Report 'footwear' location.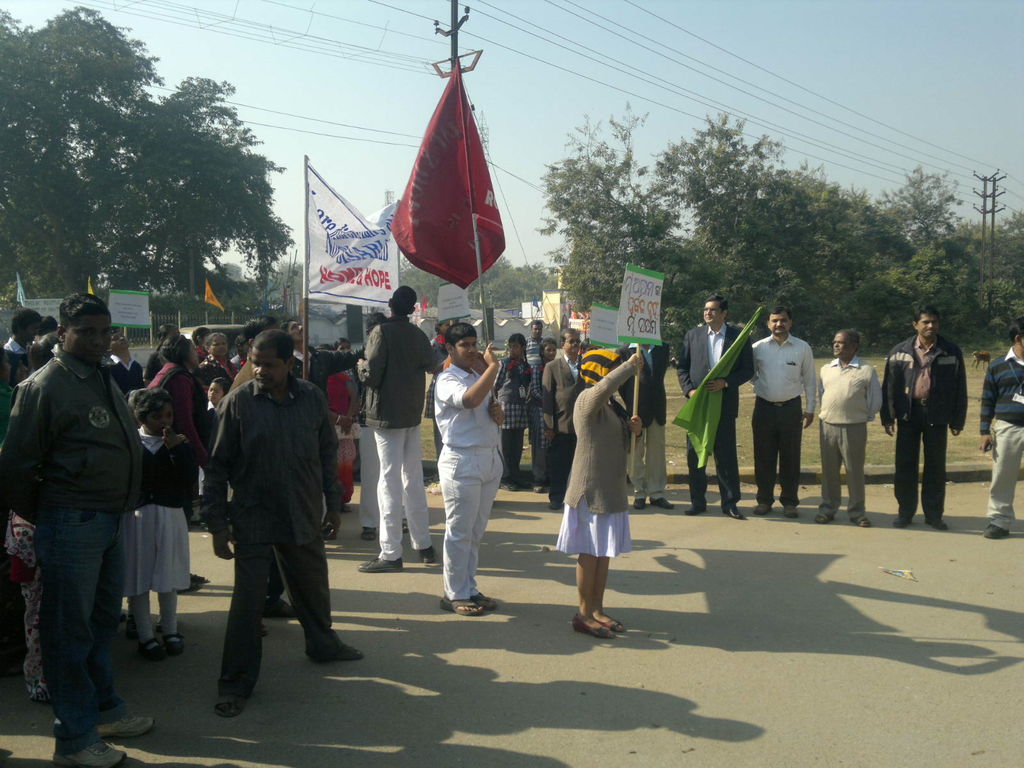
Report: select_region(358, 557, 401, 570).
